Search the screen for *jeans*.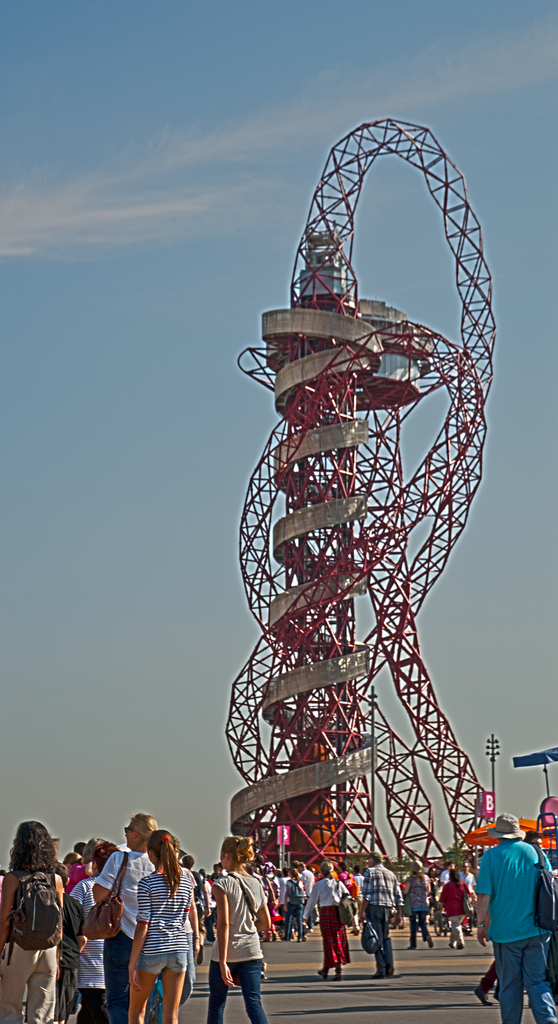
Found at box(287, 903, 303, 936).
